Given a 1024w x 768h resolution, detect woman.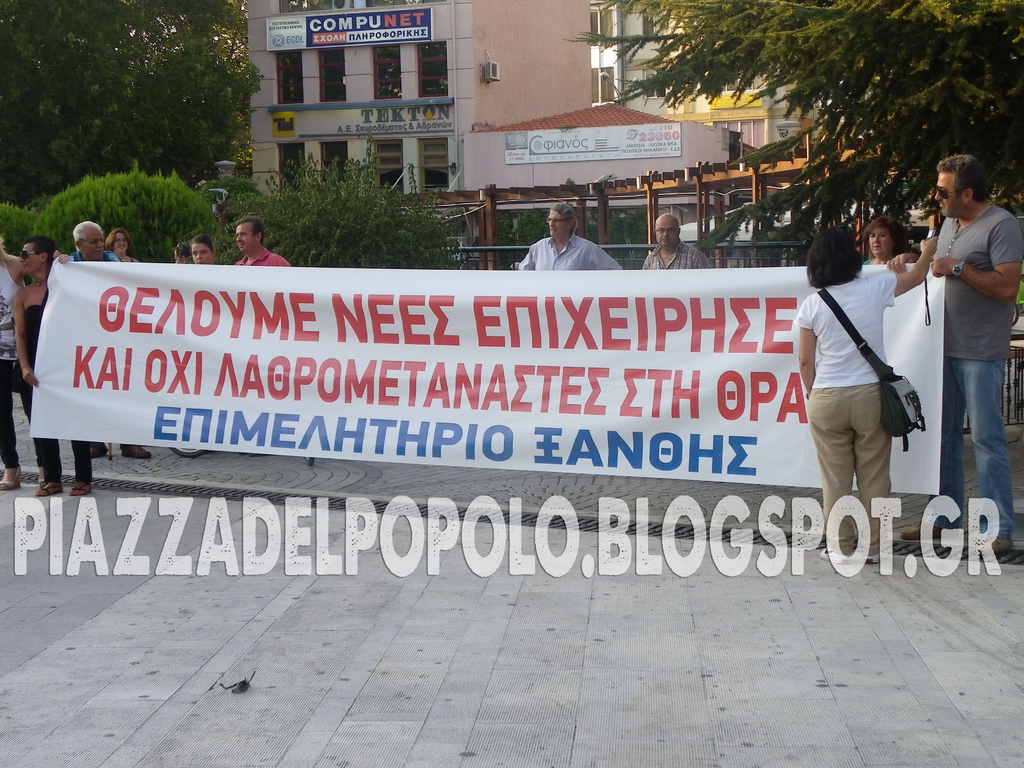
<region>795, 212, 934, 584</region>.
